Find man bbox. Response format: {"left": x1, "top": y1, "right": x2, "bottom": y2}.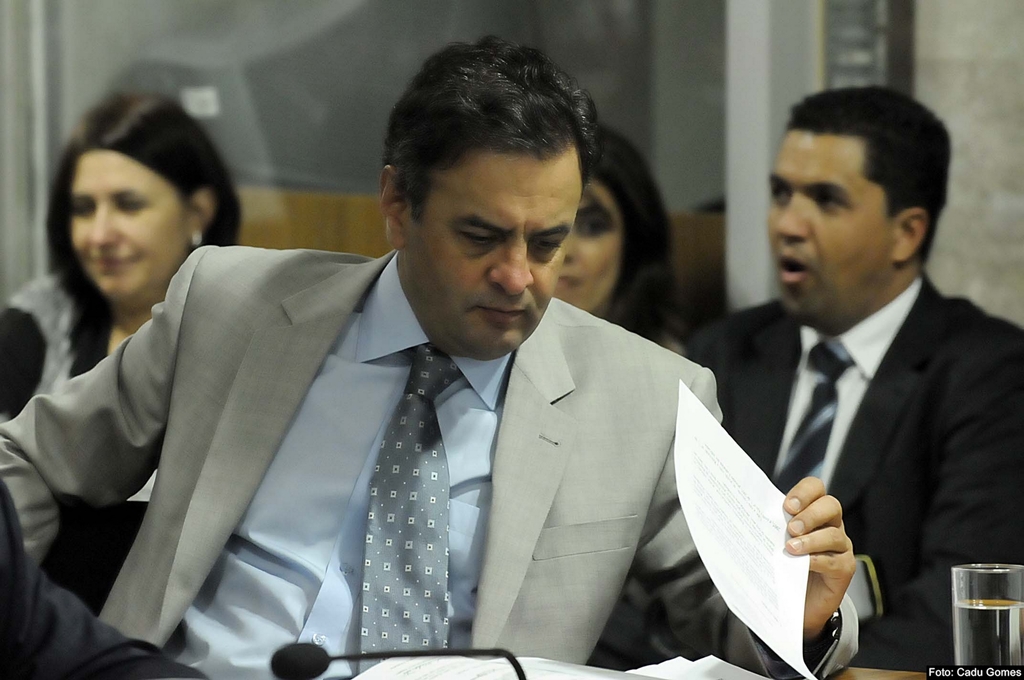
{"left": 0, "top": 35, "right": 856, "bottom": 679}.
